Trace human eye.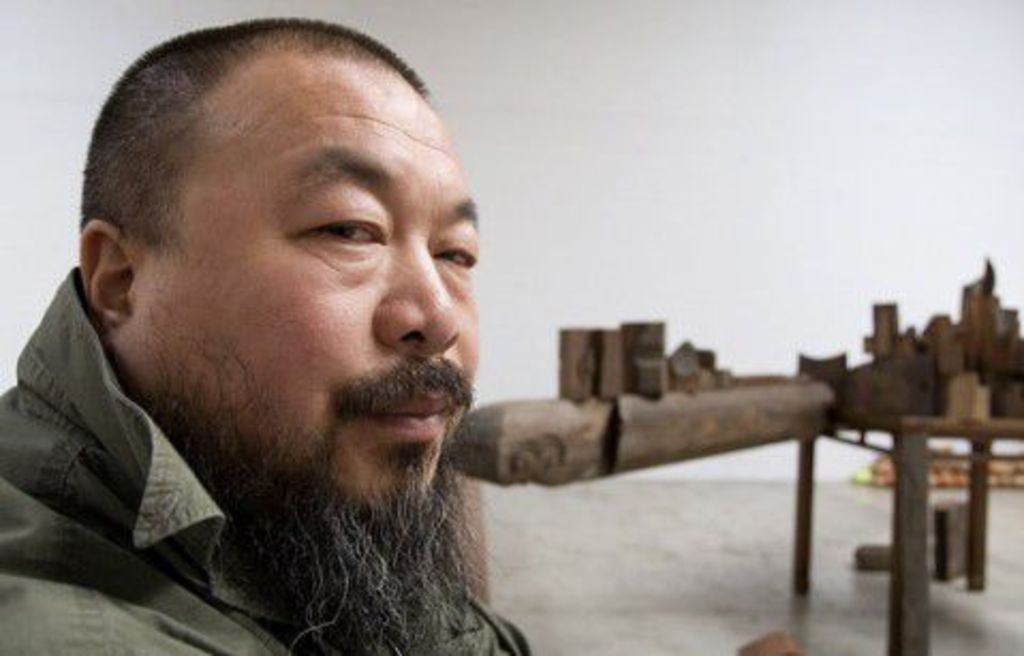
Traced to select_region(271, 207, 389, 252).
